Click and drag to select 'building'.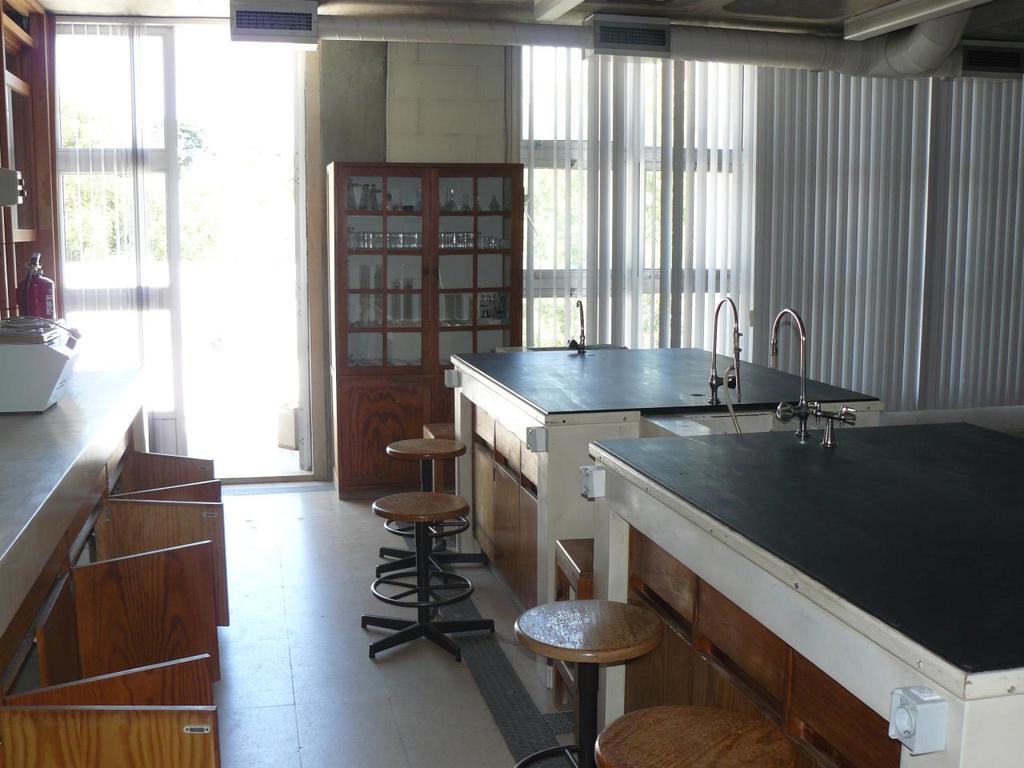
Selection: box=[0, 0, 1023, 767].
